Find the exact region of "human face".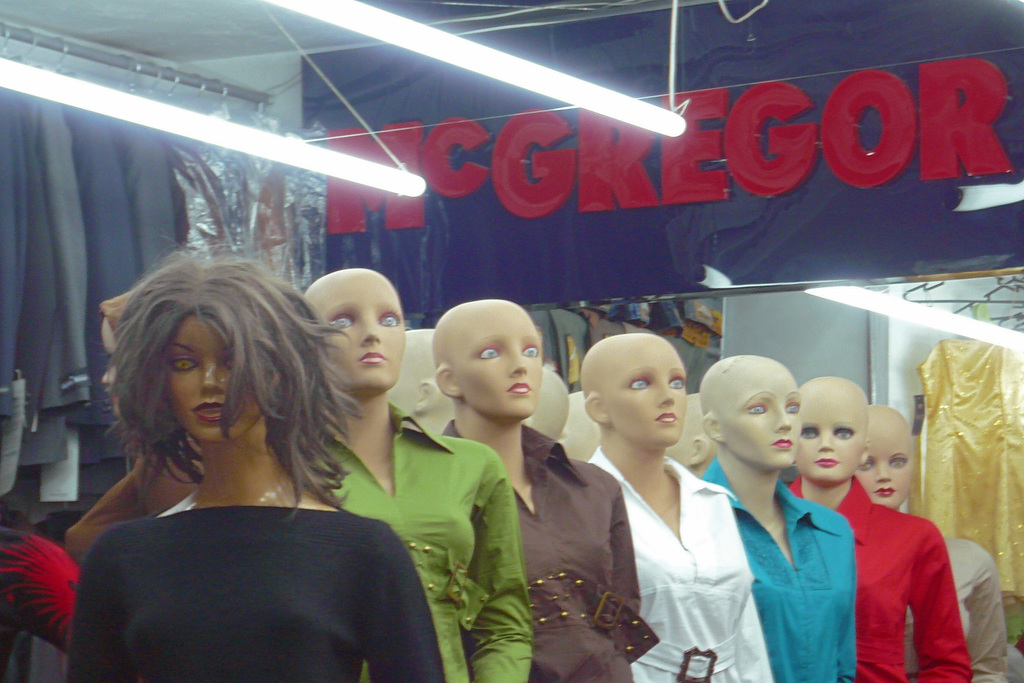
Exact region: [left=593, top=343, right=687, bottom=446].
